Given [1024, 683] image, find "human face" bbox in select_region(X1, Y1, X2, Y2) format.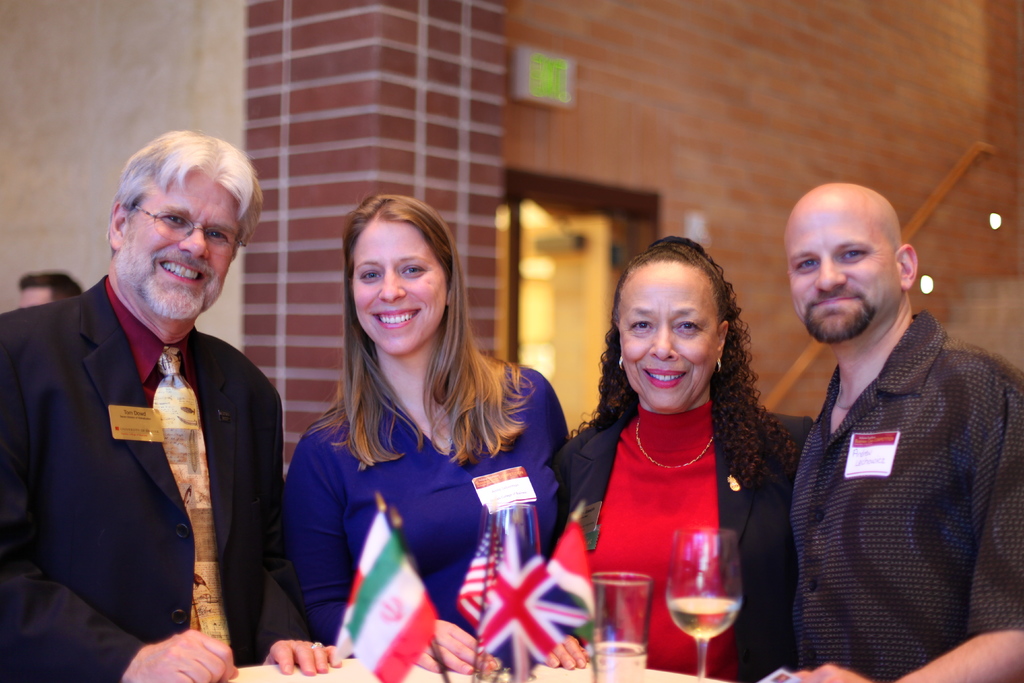
select_region(615, 261, 724, 419).
